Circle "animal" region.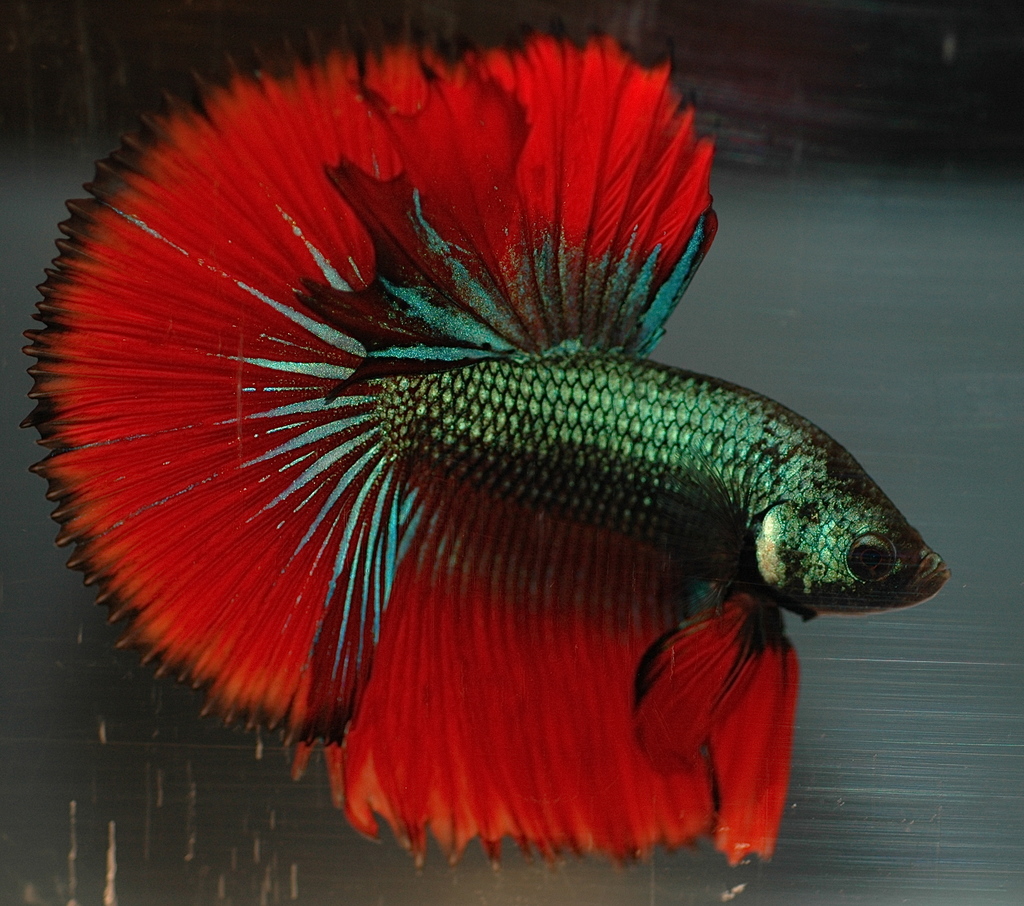
Region: {"x1": 36, "y1": 34, "x2": 952, "y2": 894}.
